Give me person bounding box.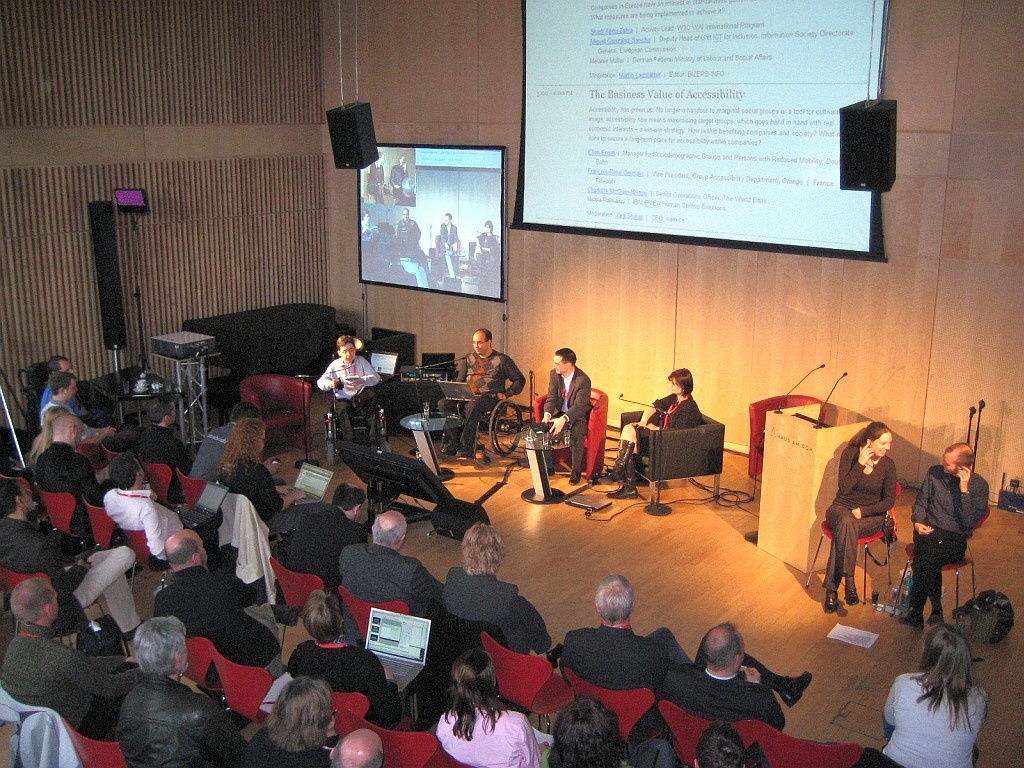
817/411/910/633.
